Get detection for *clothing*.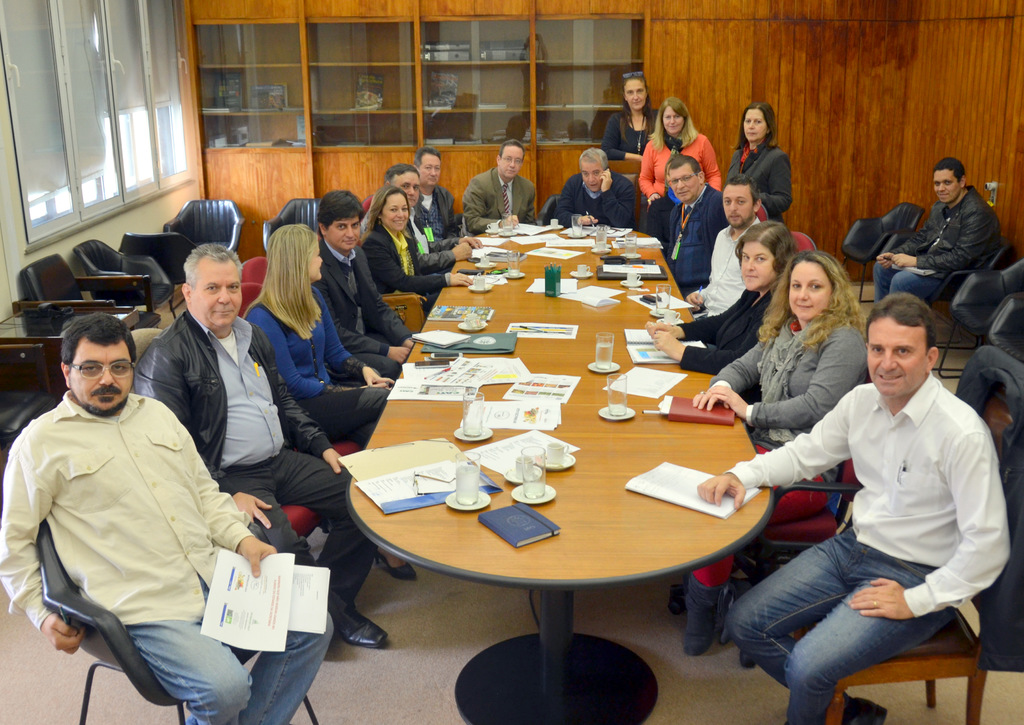
Detection: 424:191:461:234.
